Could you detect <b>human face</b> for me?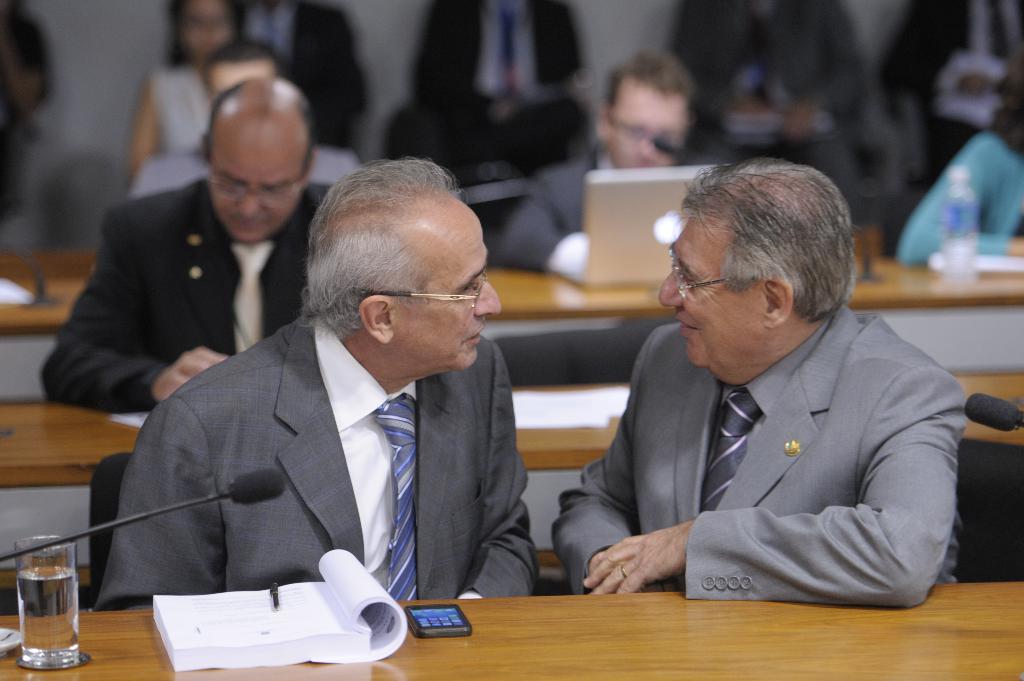
Detection result: <bbox>606, 75, 690, 164</bbox>.
